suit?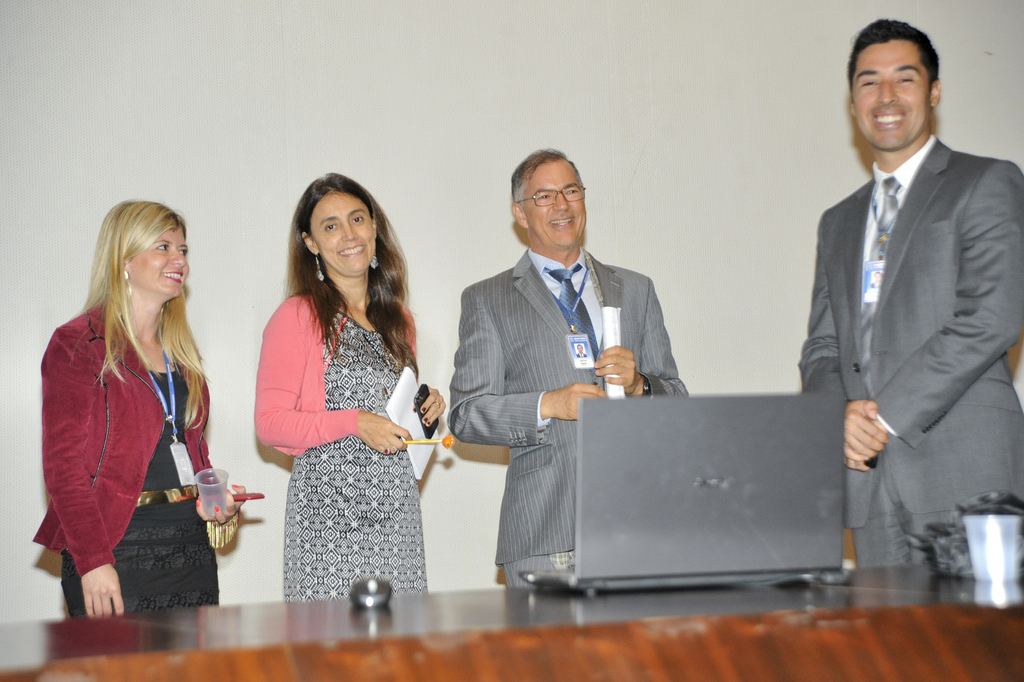
pyautogui.locateOnScreen(443, 246, 688, 587)
